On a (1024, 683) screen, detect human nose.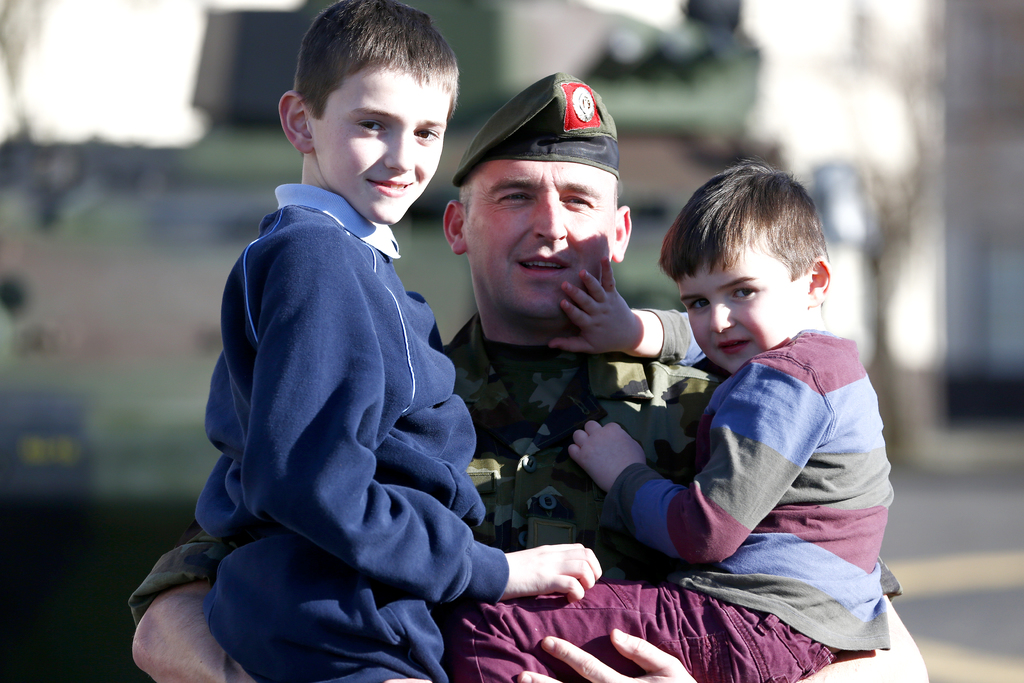
Rect(388, 131, 416, 173).
